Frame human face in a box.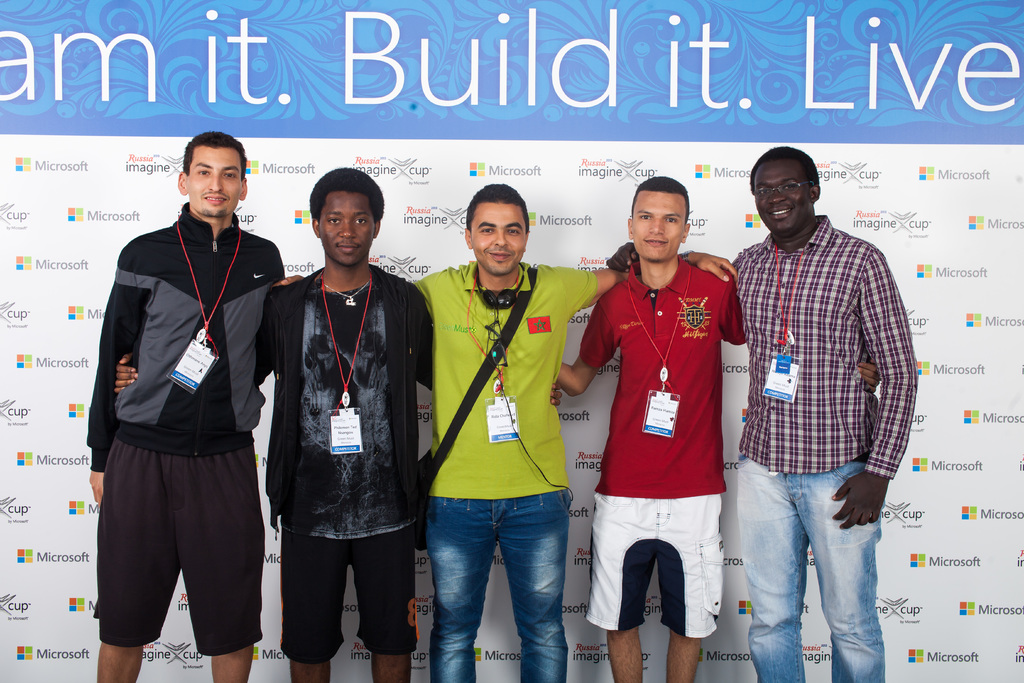
locate(468, 202, 526, 274).
